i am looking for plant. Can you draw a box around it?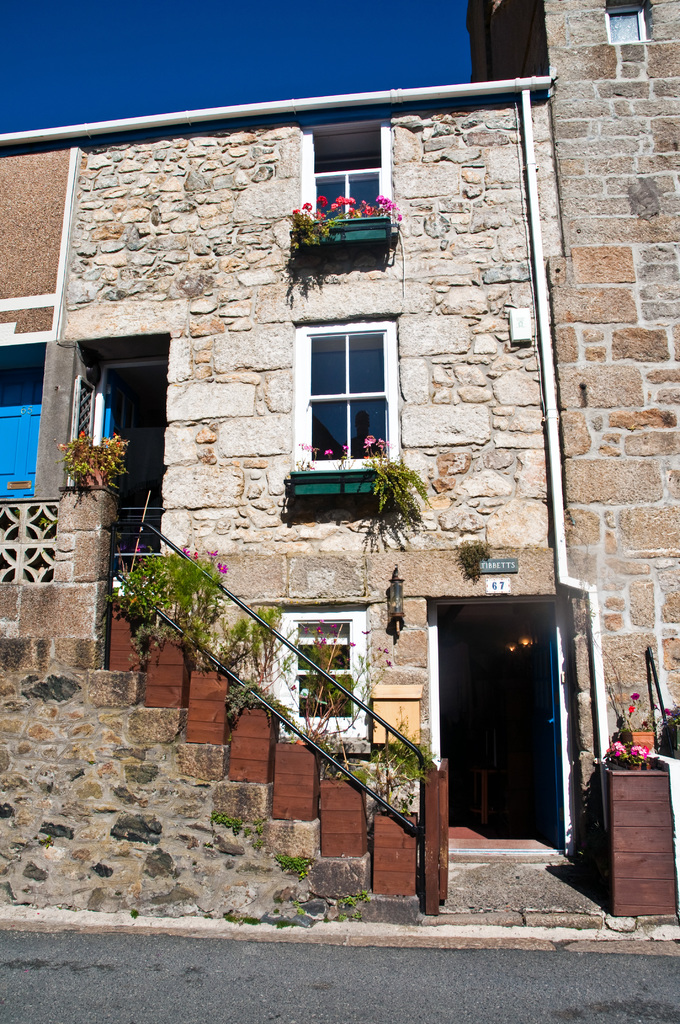
Sure, the bounding box is <region>589, 645, 656, 771</region>.
